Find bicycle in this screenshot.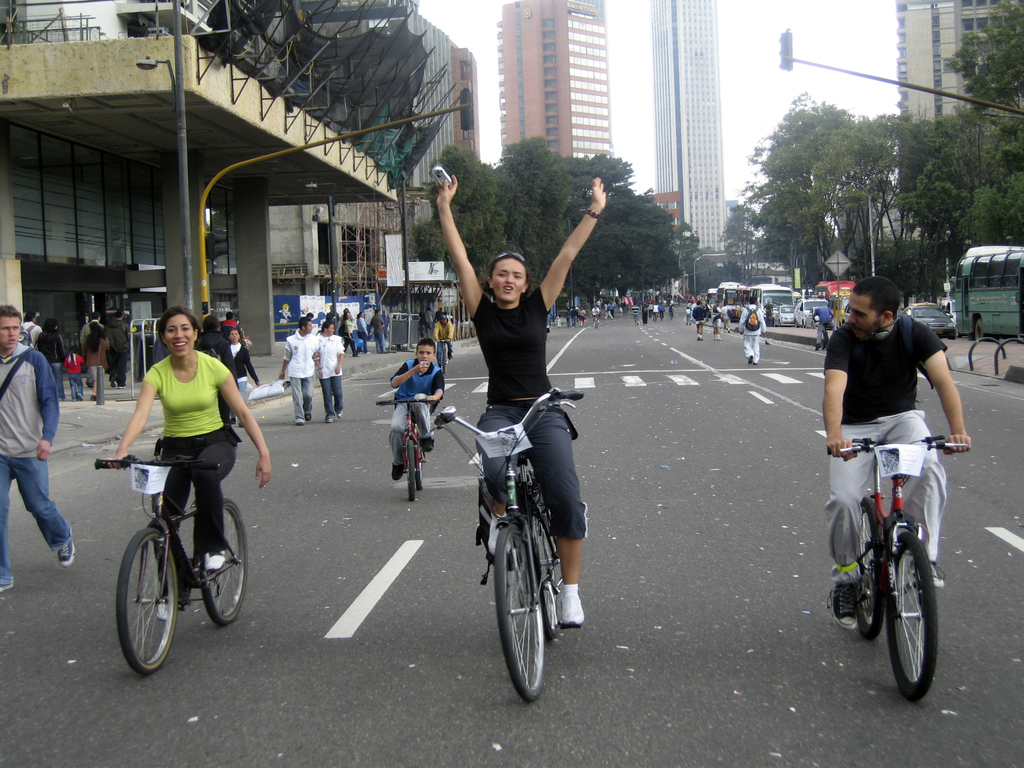
The bounding box for bicycle is bbox=(374, 396, 436, 503).
